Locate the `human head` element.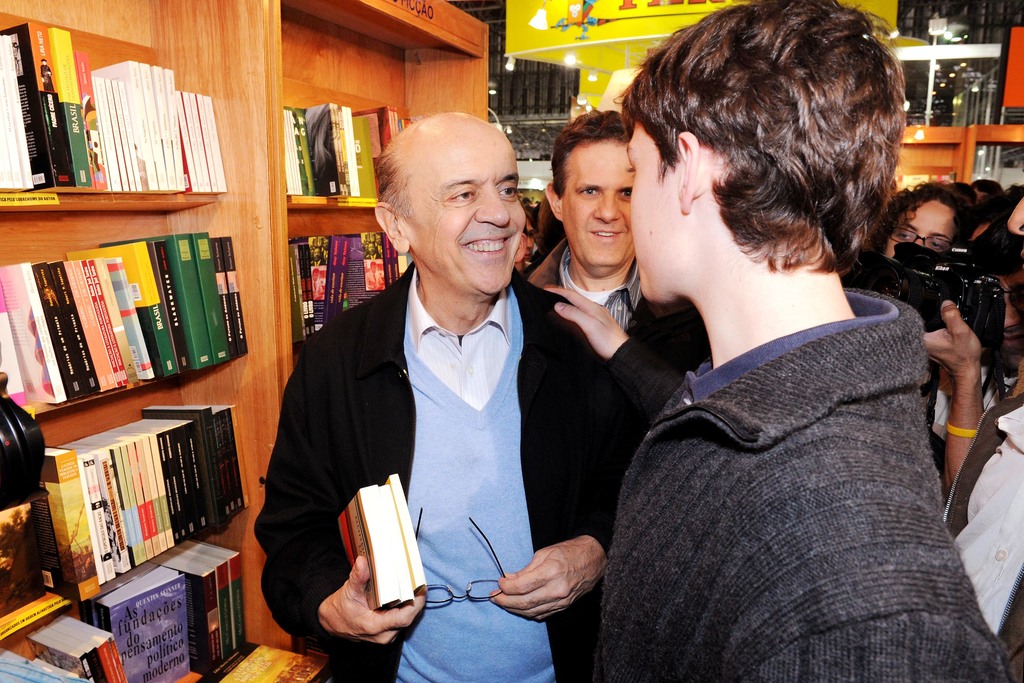
Element bbox: x1=541, y1=110, x2=637, y2=268.
